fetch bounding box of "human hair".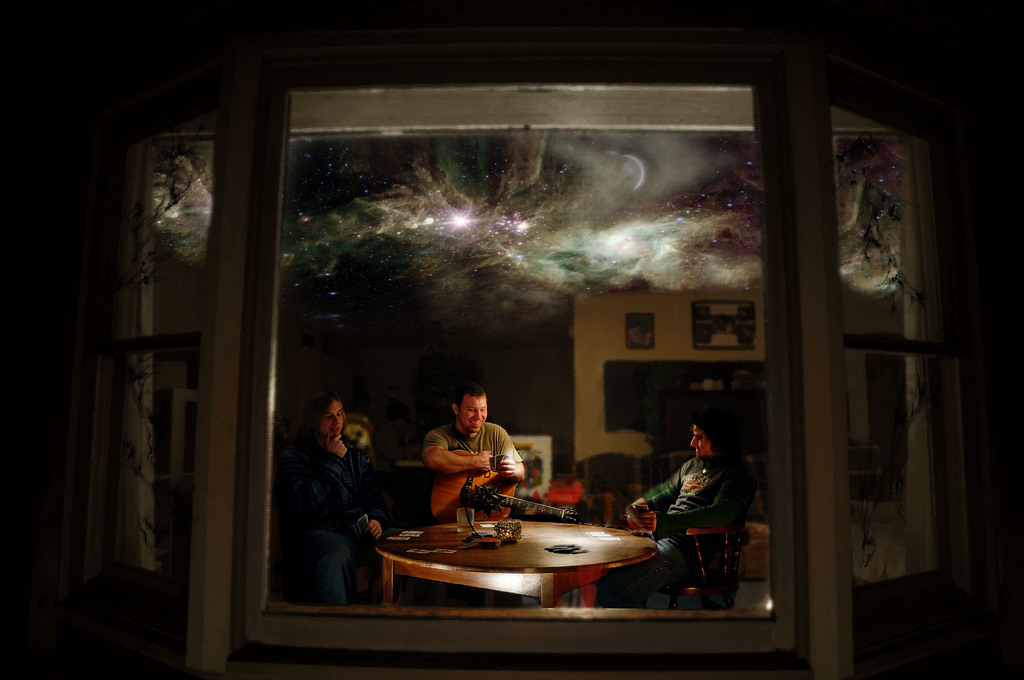
Bbox: region(452, 383, 490, 421).
